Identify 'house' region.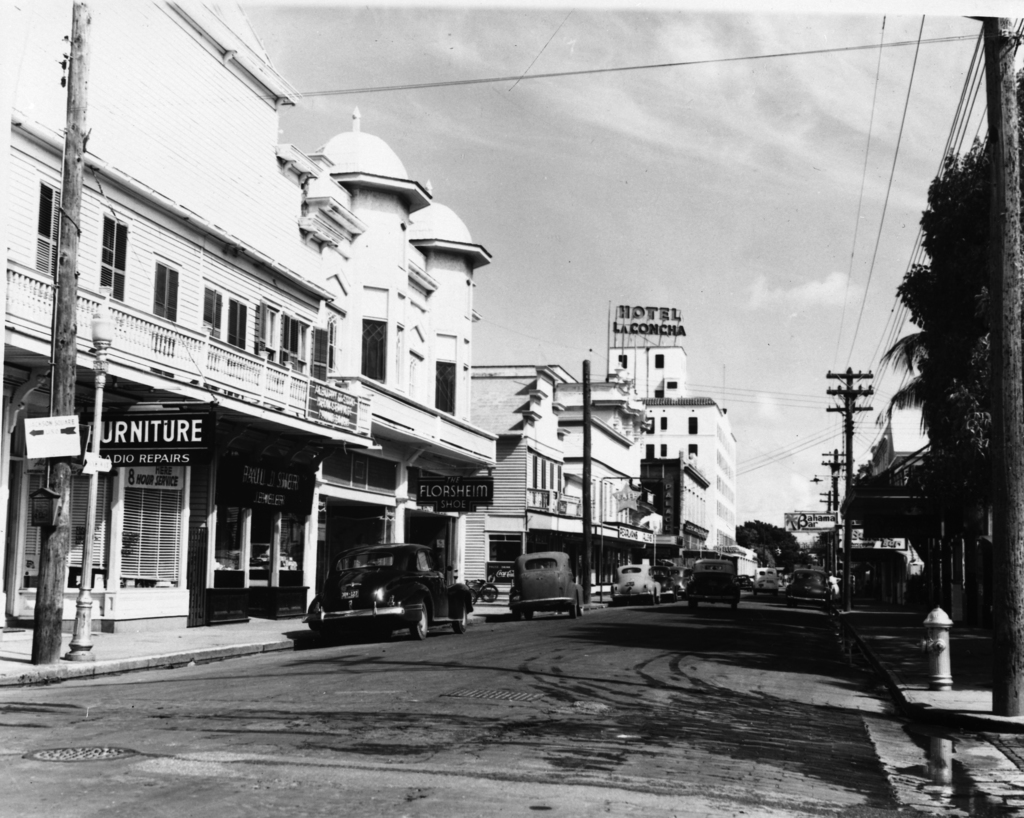
Region: detection(604, 344, 743, 565).
